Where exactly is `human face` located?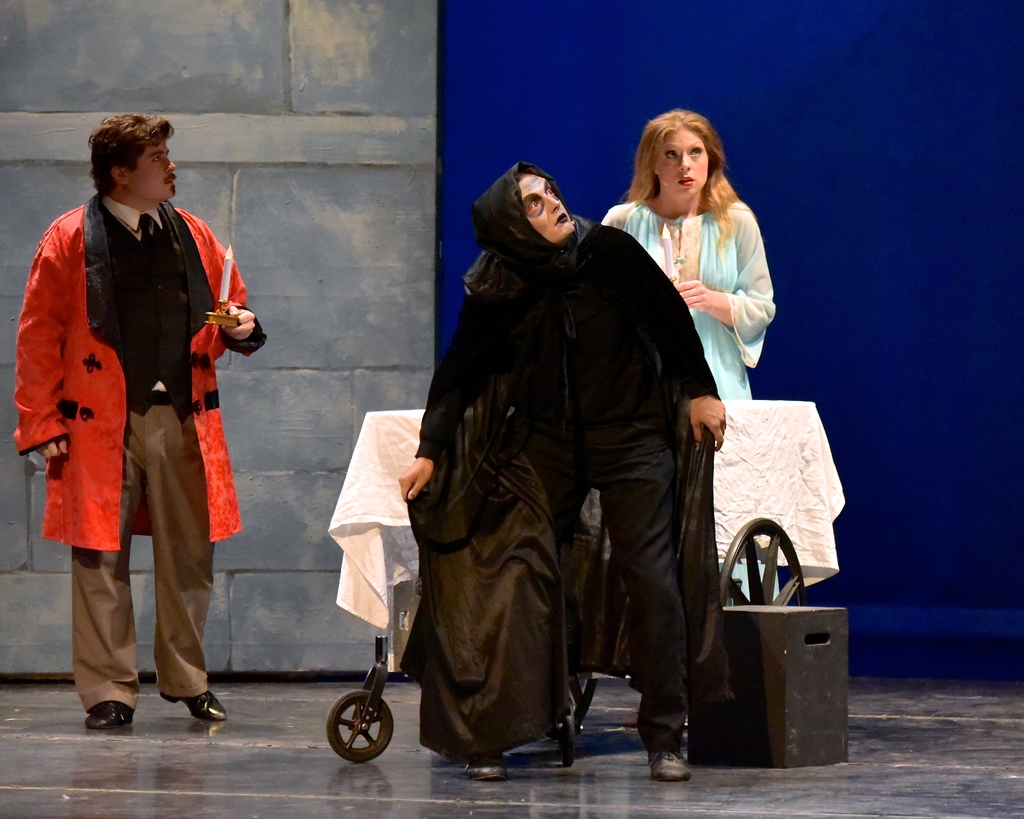
Its bounding box is x1=525, y1=173, x2=575, y2=246.
